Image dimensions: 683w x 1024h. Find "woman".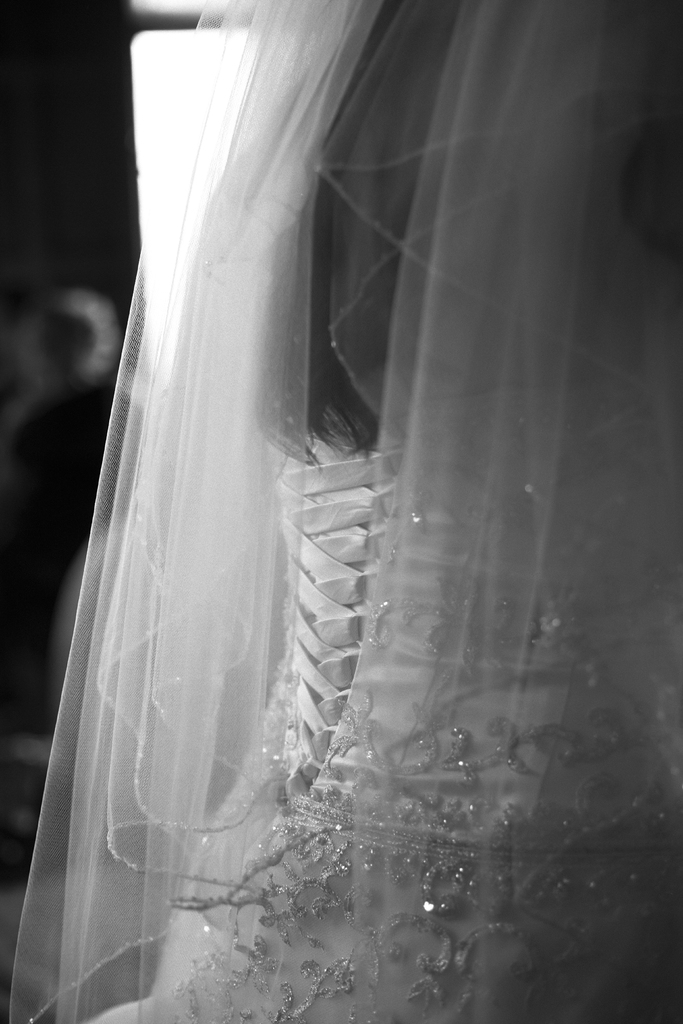
x1=0 y1=0 x2=682 y2=1023.
